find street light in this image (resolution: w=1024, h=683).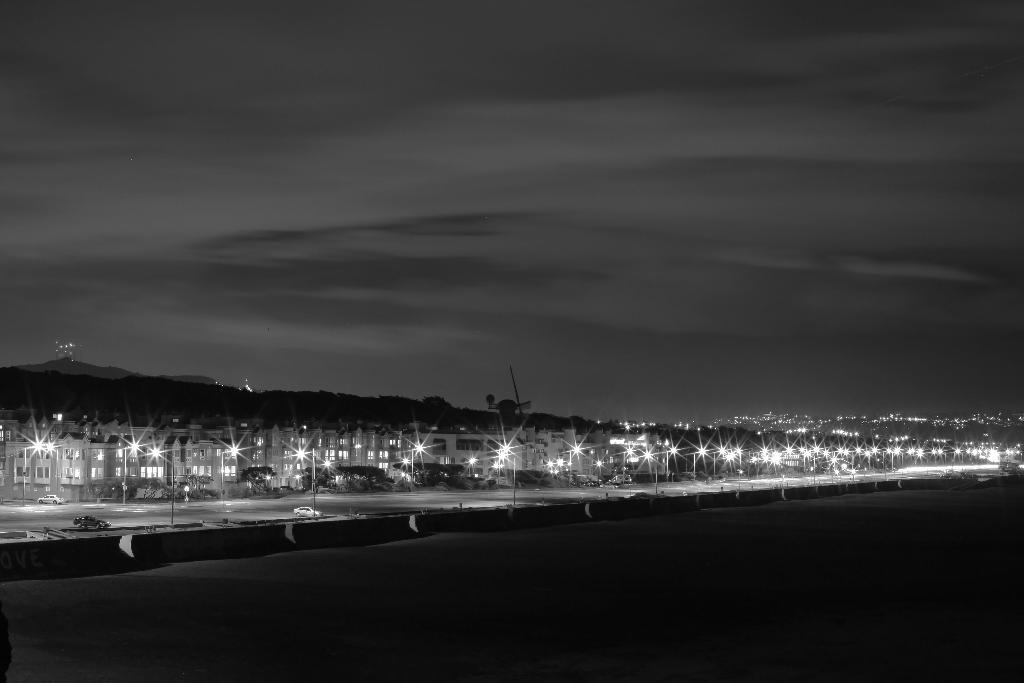
pyautogui.locateOnScreen(145, 440, 170, 527).
